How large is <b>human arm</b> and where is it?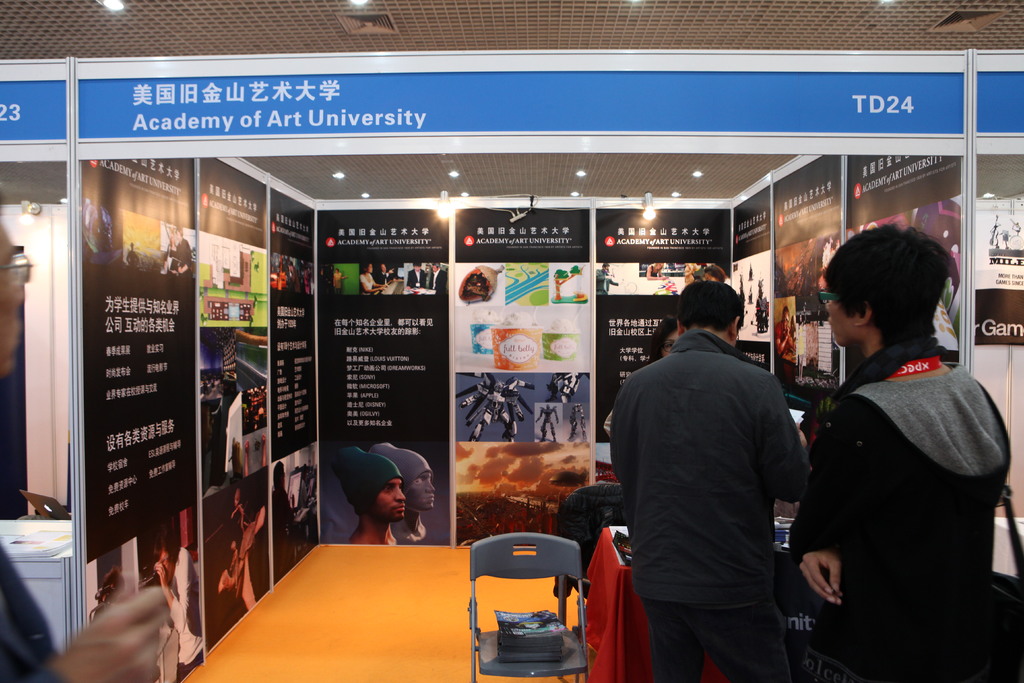
Bounding box: bbox=(55, 566, 193, 682).
